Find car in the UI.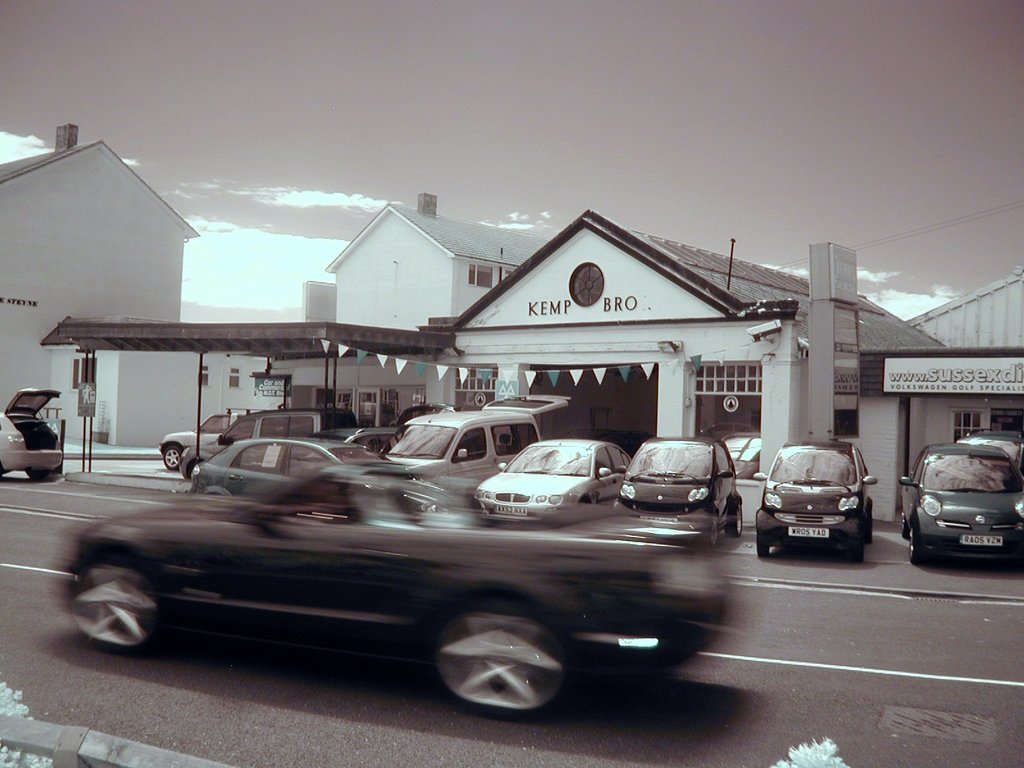
UI element at select_region(183, 405, 360, 461).
